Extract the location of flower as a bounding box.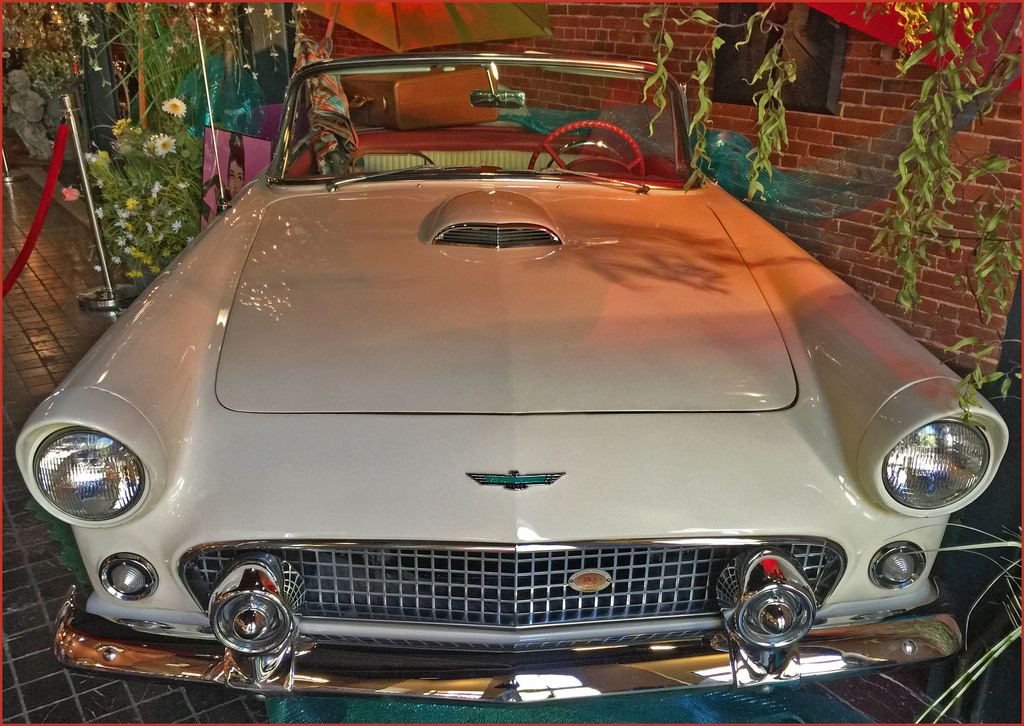
pyautogui.locateOnScreen(90, 265, 104, 274).
